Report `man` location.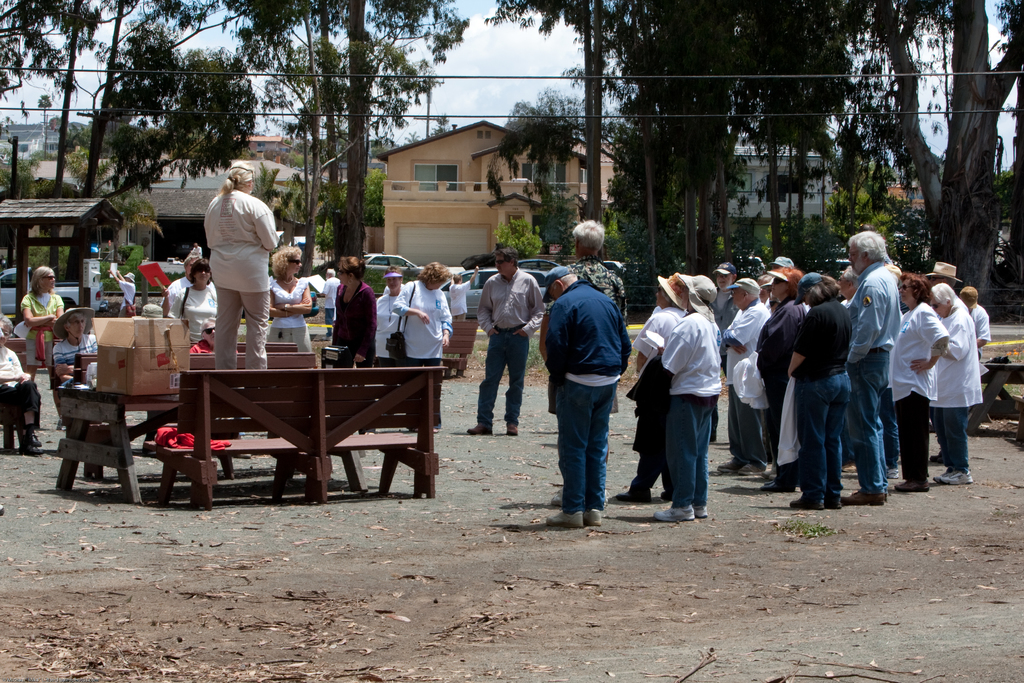
Report: {"x1": 541, "y1": 264, "x2": 631, "y2": 528}.
